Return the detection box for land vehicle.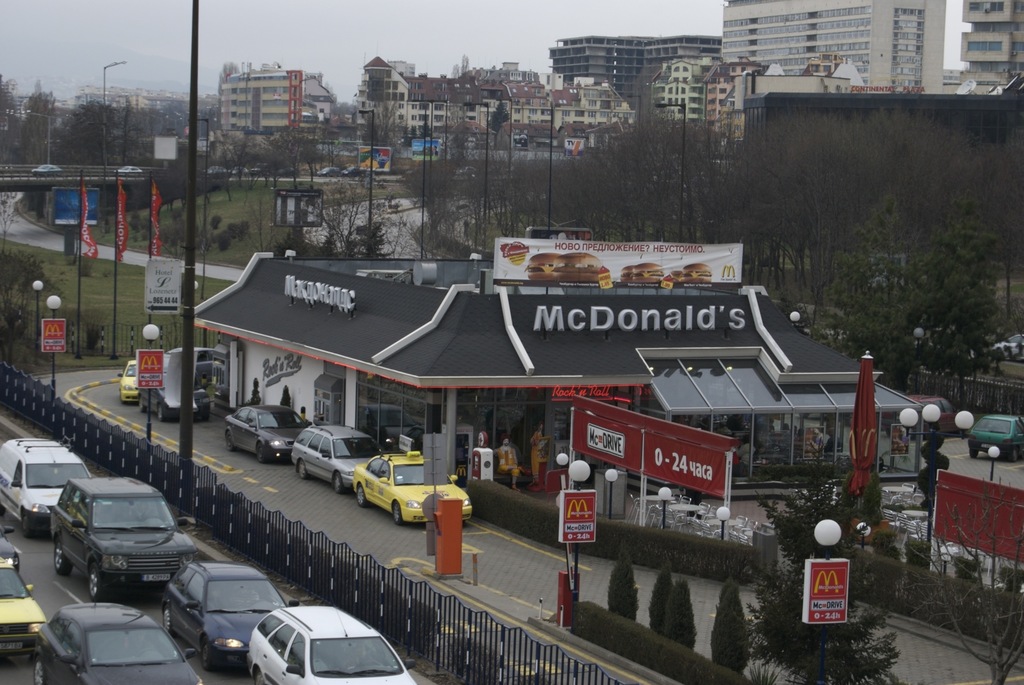
<bbox>114, 360, 136, 402</bbox>.
